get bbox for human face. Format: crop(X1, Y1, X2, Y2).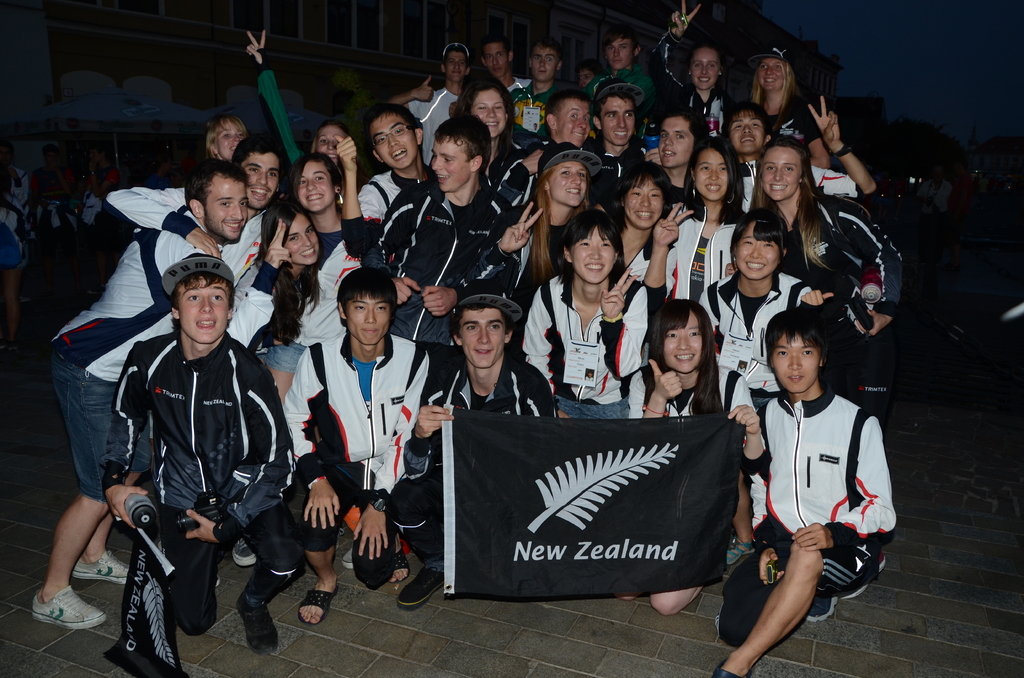
crop(282, 215, 317, 265).
